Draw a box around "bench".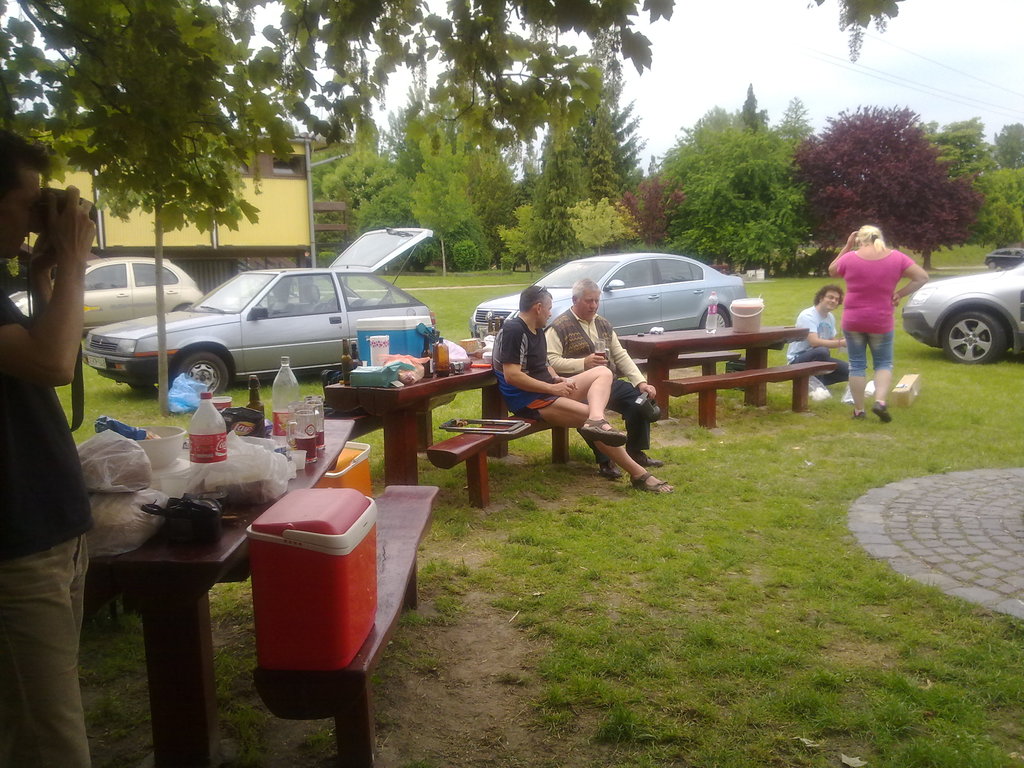
[604, 317, 812, 416].
